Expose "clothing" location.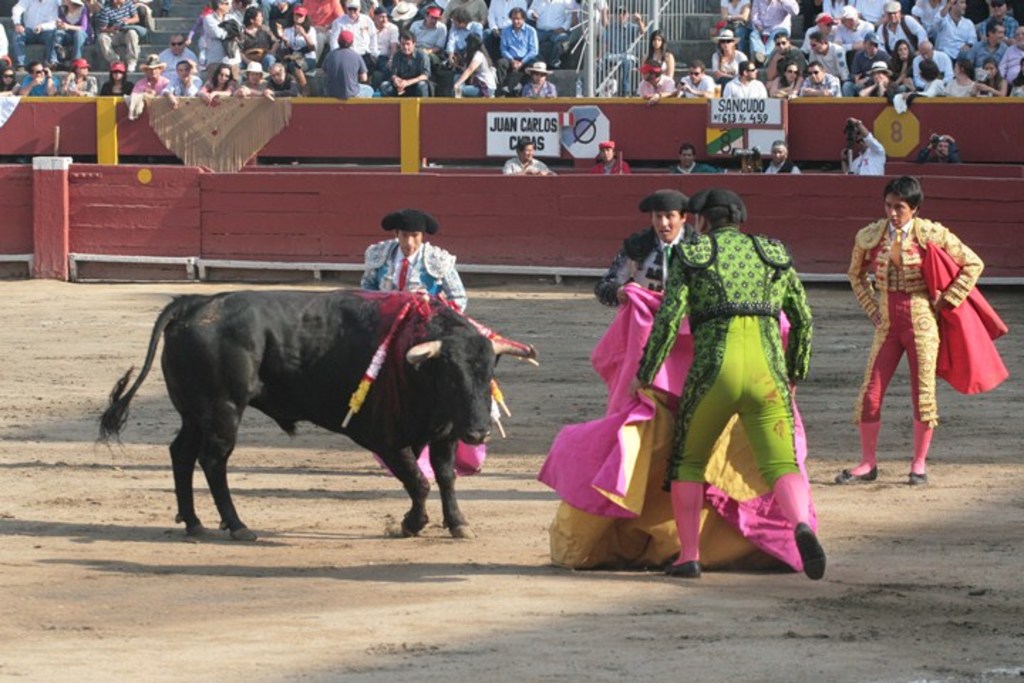
Exposed at <region>482, 0, 525, 43</region>.
